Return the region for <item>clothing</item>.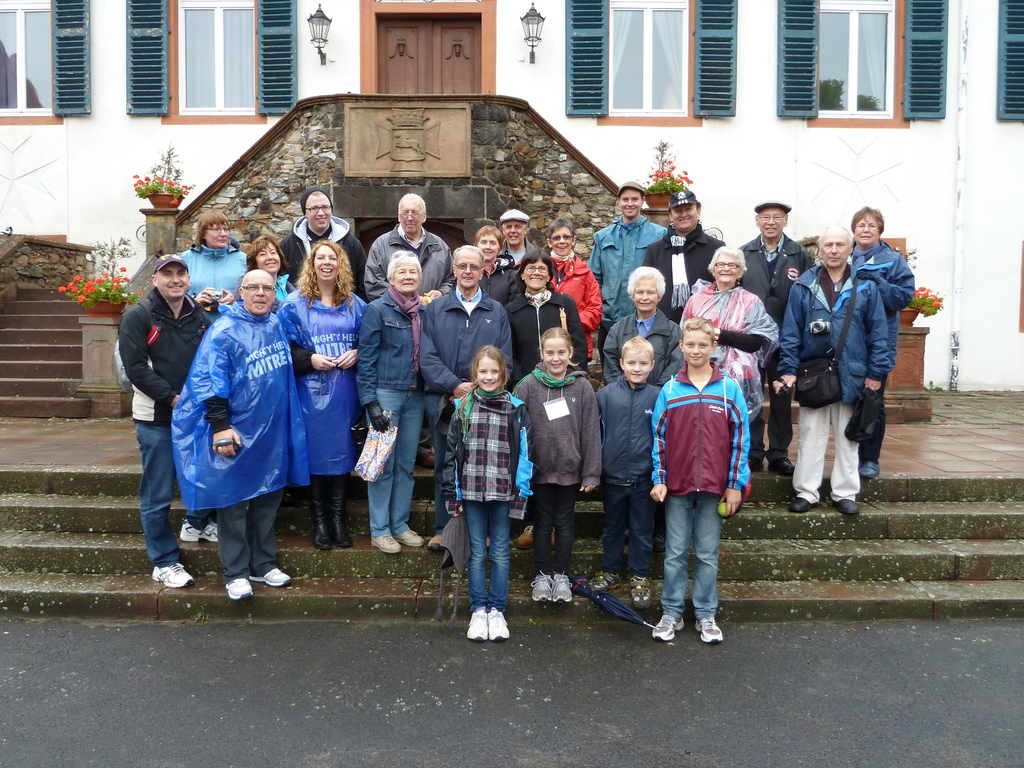
rect(548, 252, 615, 368).
